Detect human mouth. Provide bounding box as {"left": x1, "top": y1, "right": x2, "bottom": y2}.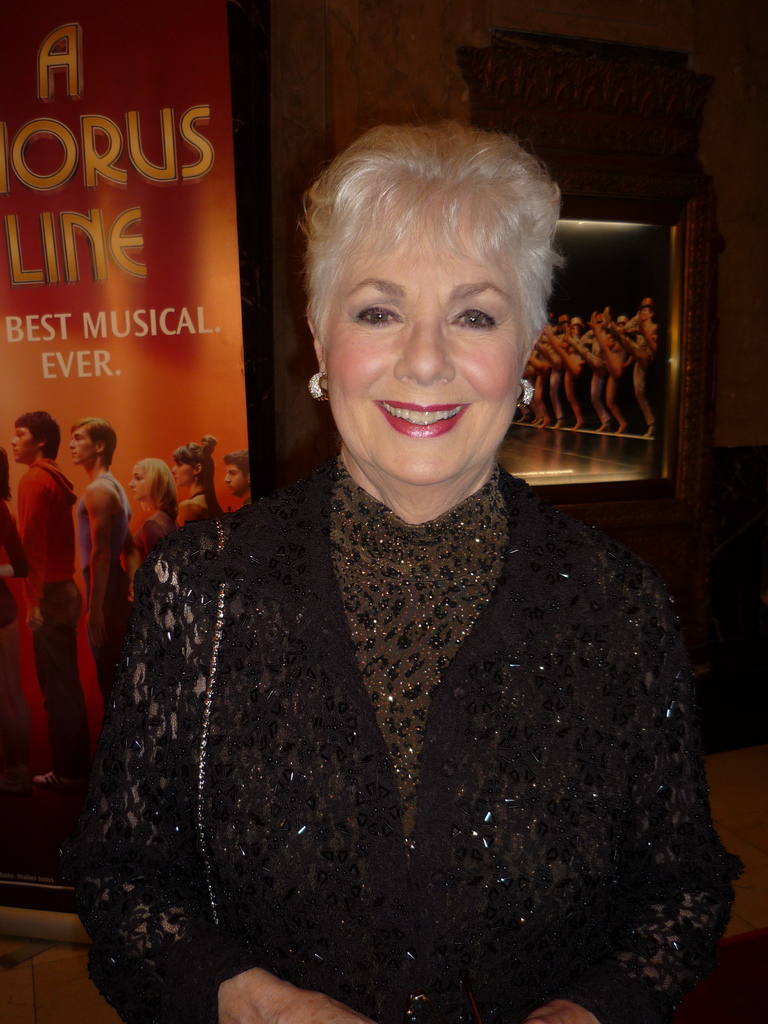
{"left": 373, "top": 401, "right": 474, "bottom": 439}.
